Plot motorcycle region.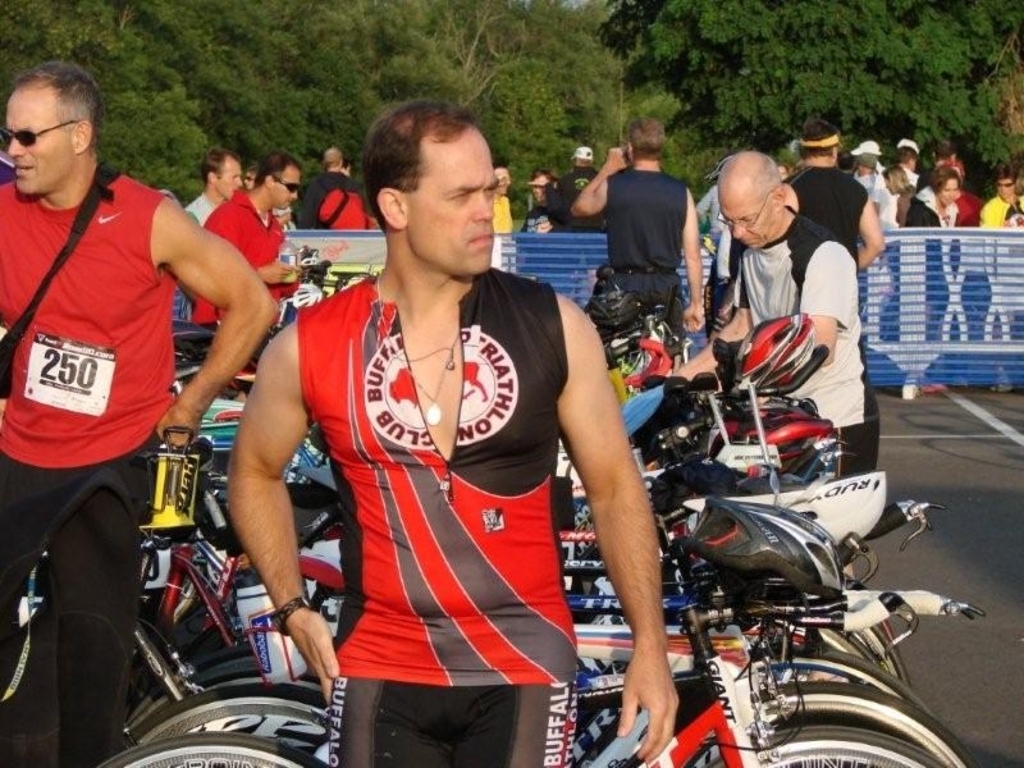
Plotted at bbox=(165, 307, 827, 453).
